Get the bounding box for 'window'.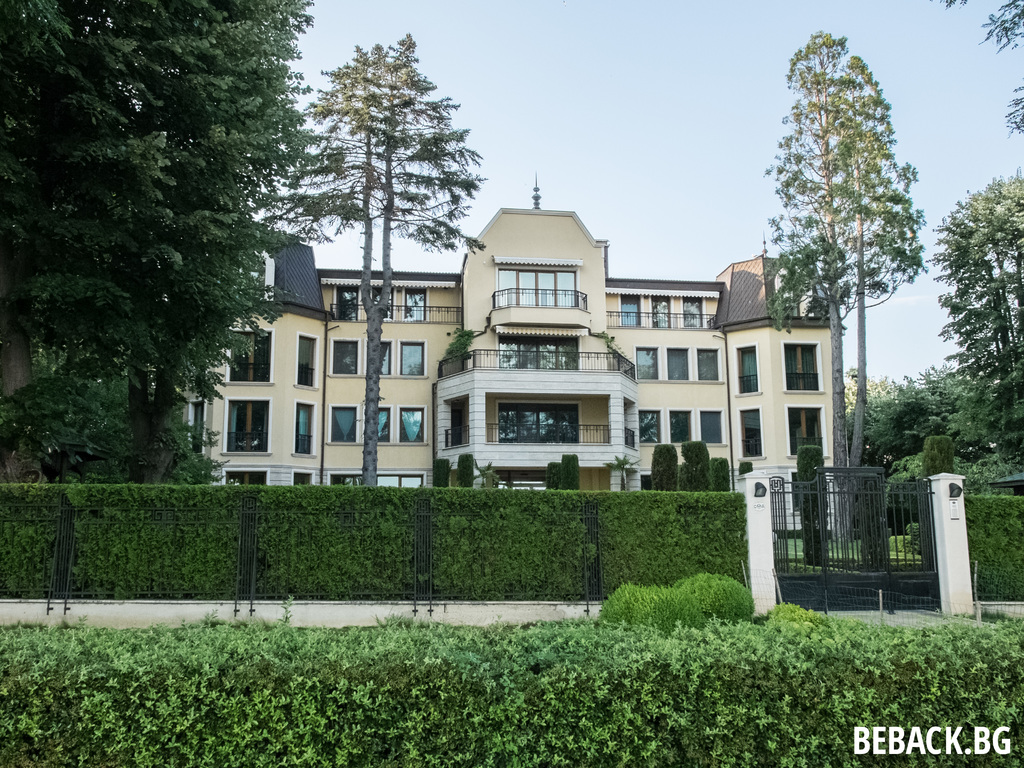
<box>700,349,719,383</box>.
